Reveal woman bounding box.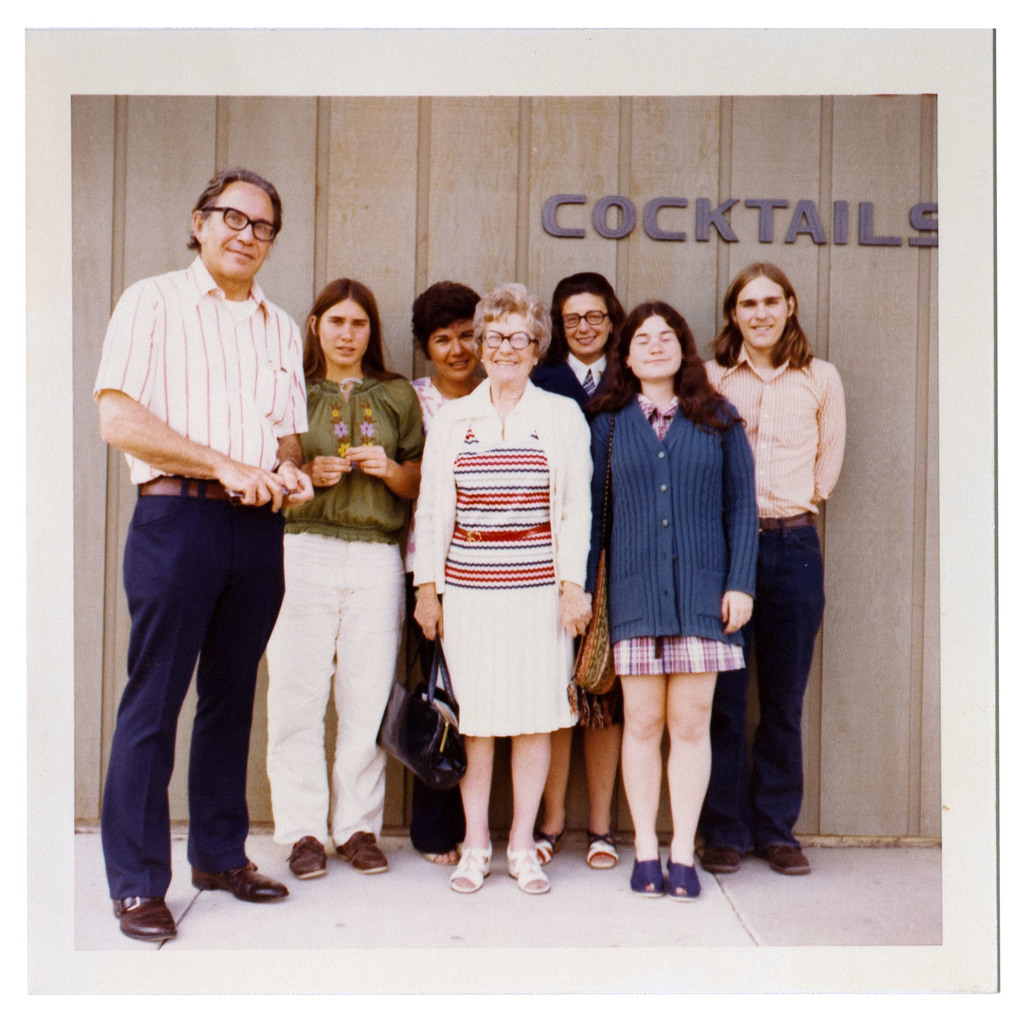
Revealed: (left=703, top=257, right=849, bottom=881).
